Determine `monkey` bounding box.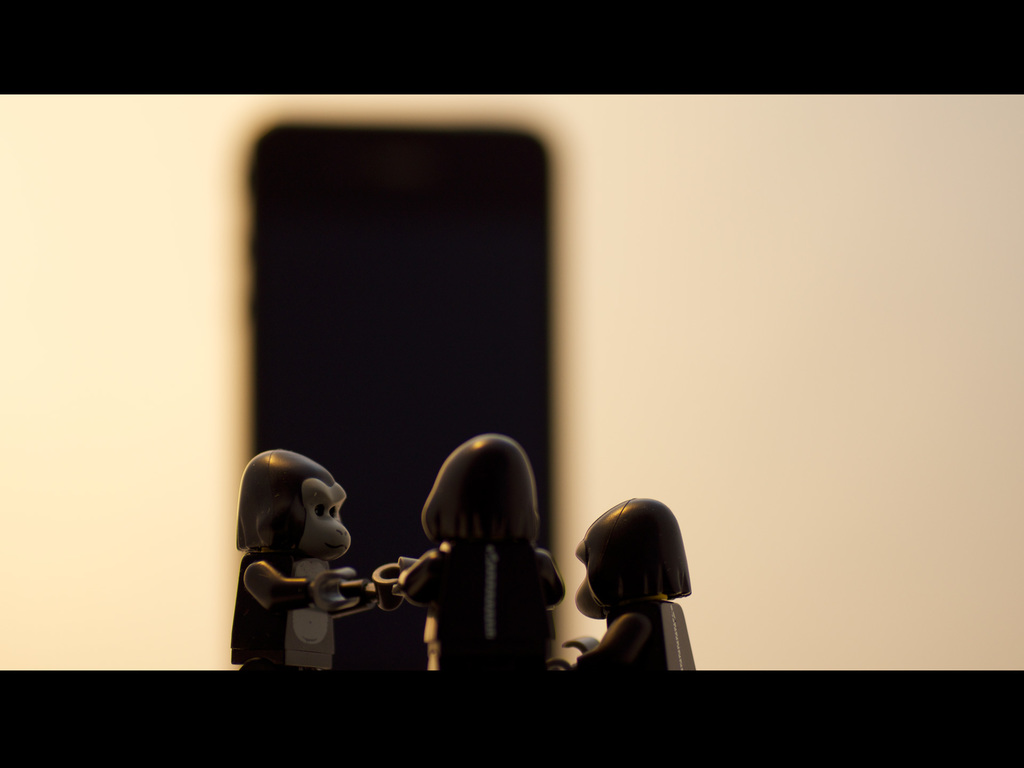
Determined: (569, 494, 704, 685).
